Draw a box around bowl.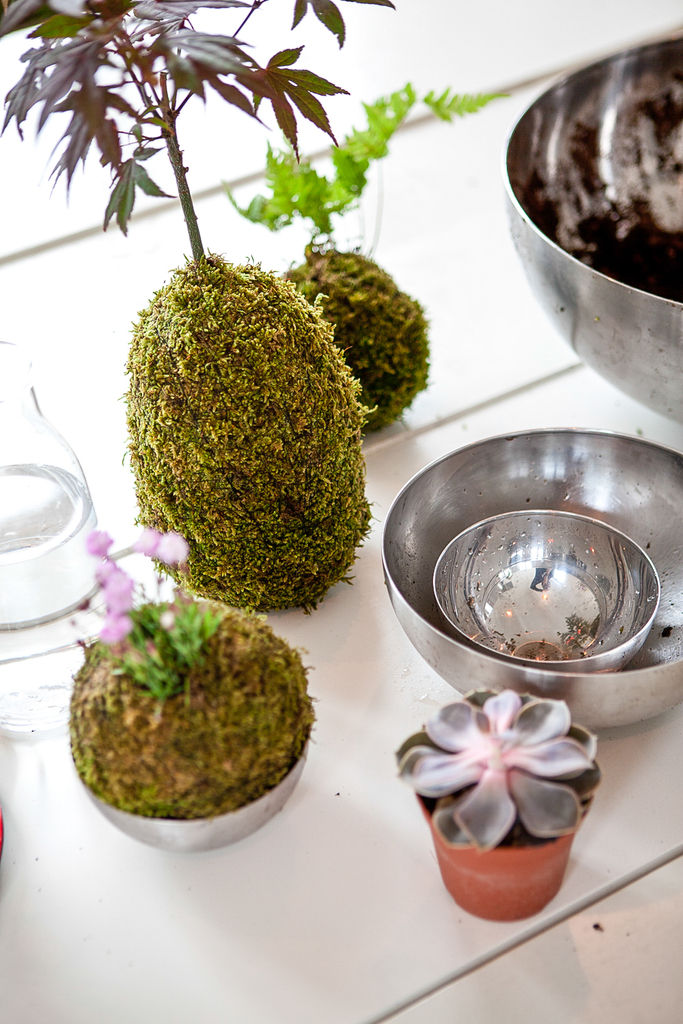
Rect(85, 739, 304, 855).
